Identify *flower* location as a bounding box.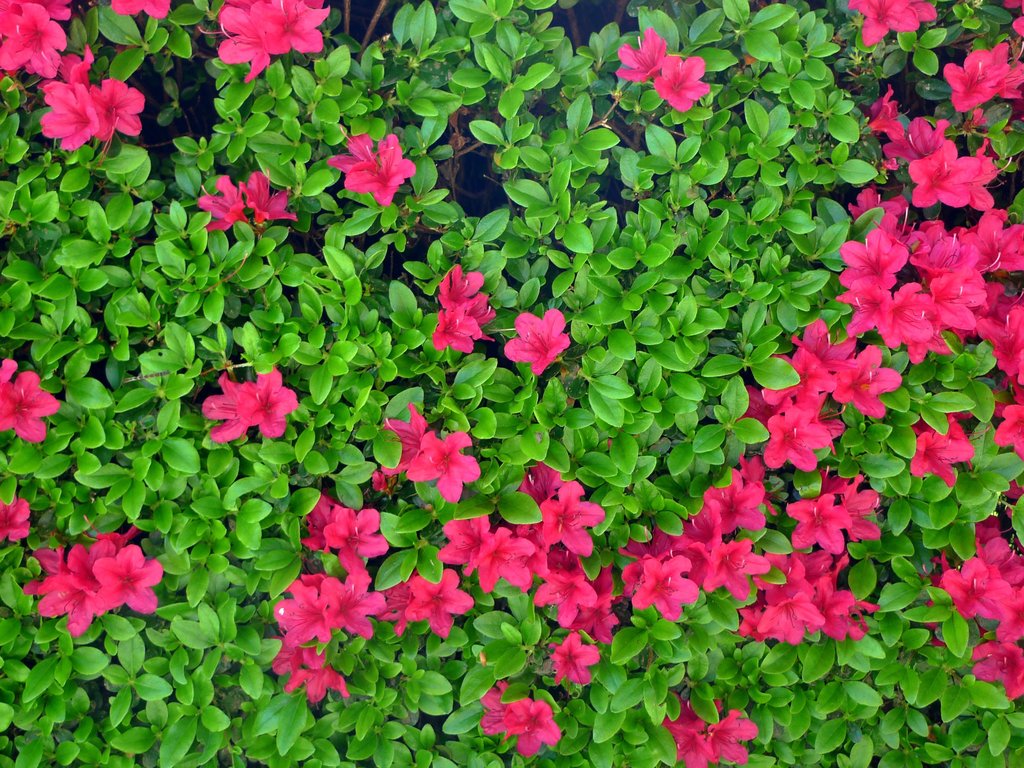
Rect(614, 26, 679, 76).
